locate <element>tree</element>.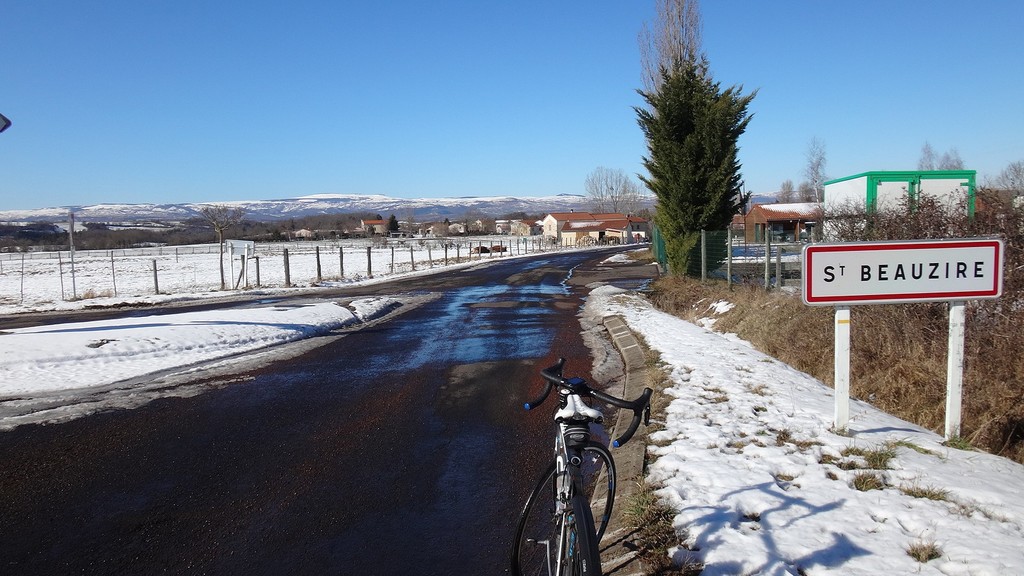
Bounding box: locate(641, 37, 751, 276).
